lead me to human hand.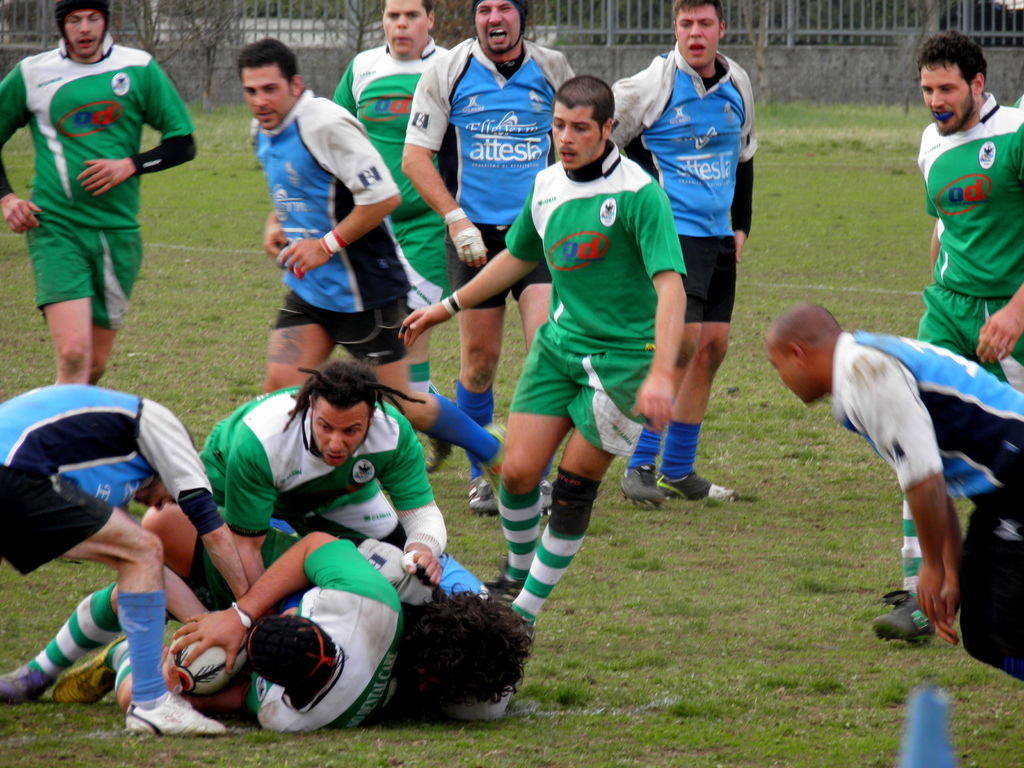
Lead to x1=399 y1=547 x2=444 y2=588.
